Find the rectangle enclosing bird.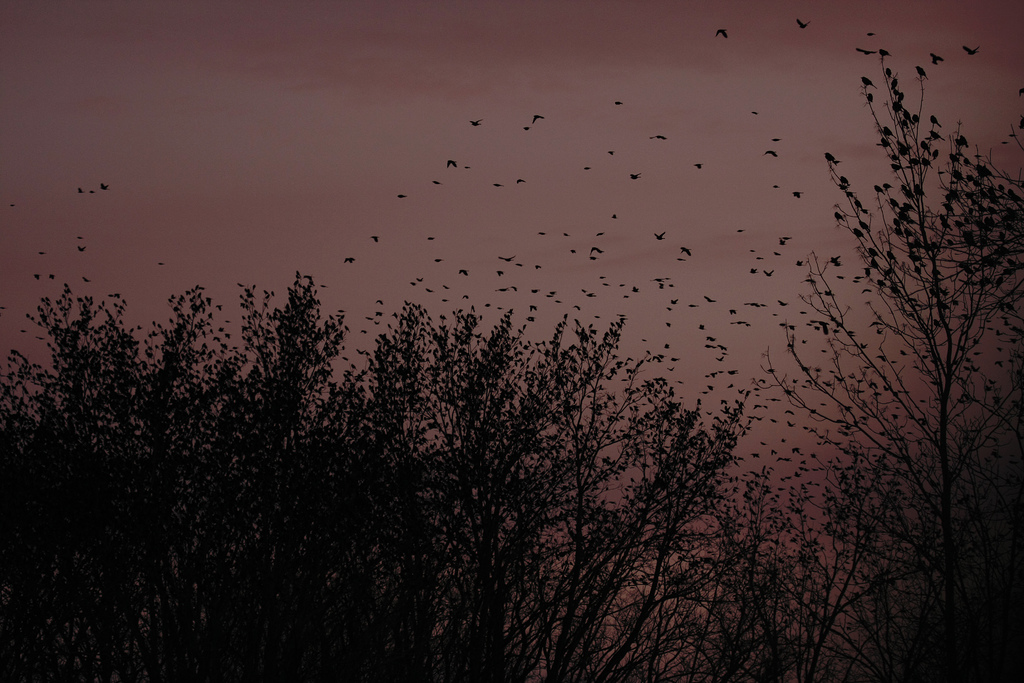
913 63 927 81.
